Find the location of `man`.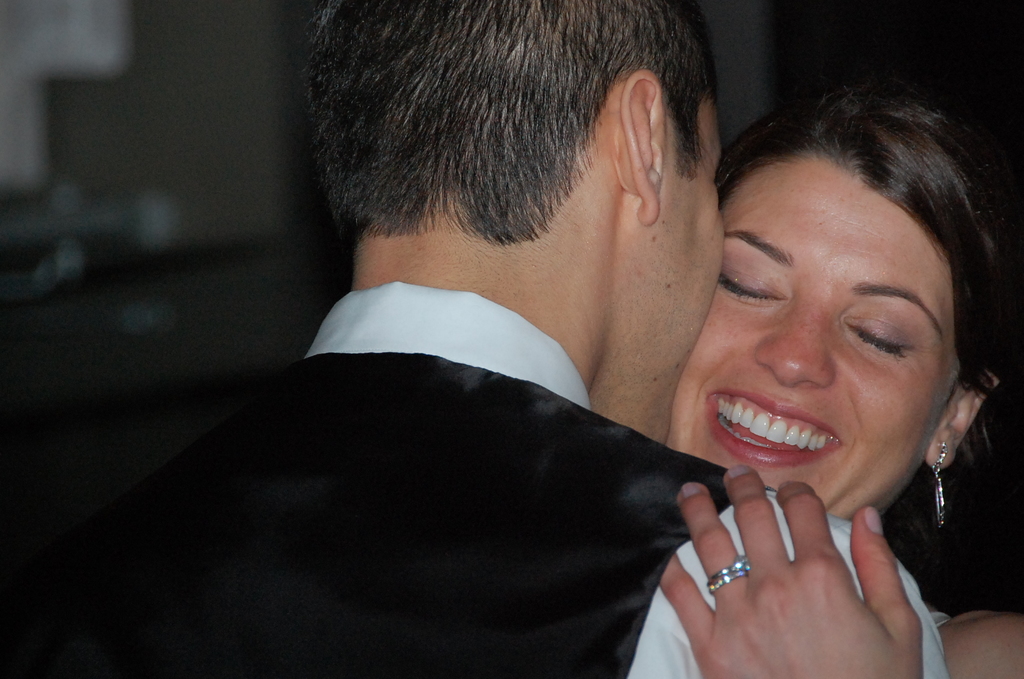
Location: {"x1": 150, "y1": 34, "x2": 915, "y2": 678}.
